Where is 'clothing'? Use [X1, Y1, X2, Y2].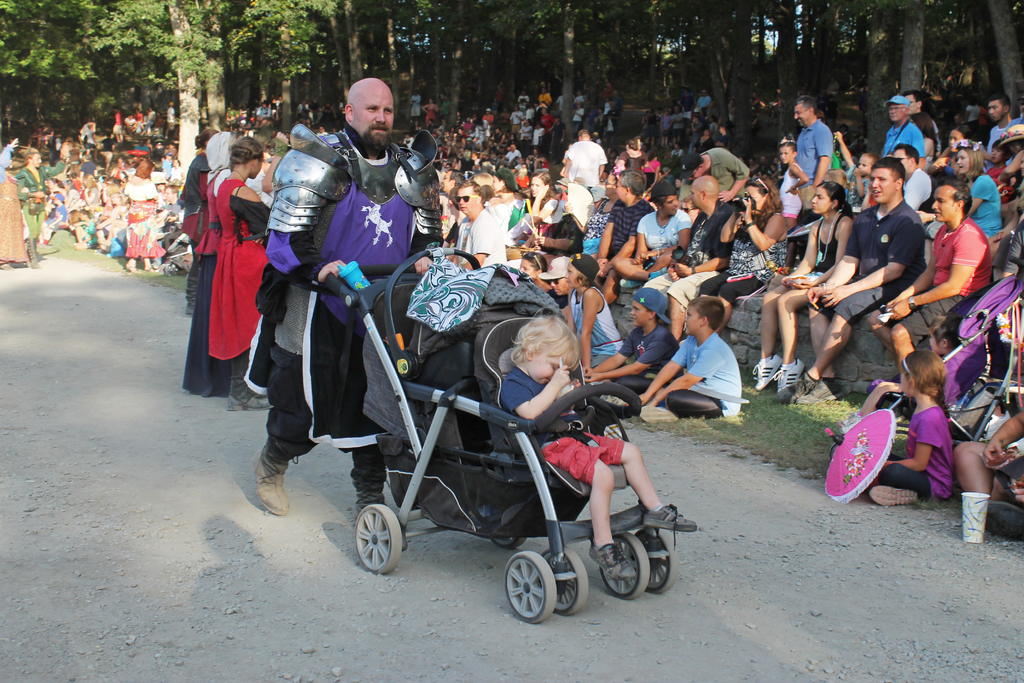
[842, 197, 928, 330].
